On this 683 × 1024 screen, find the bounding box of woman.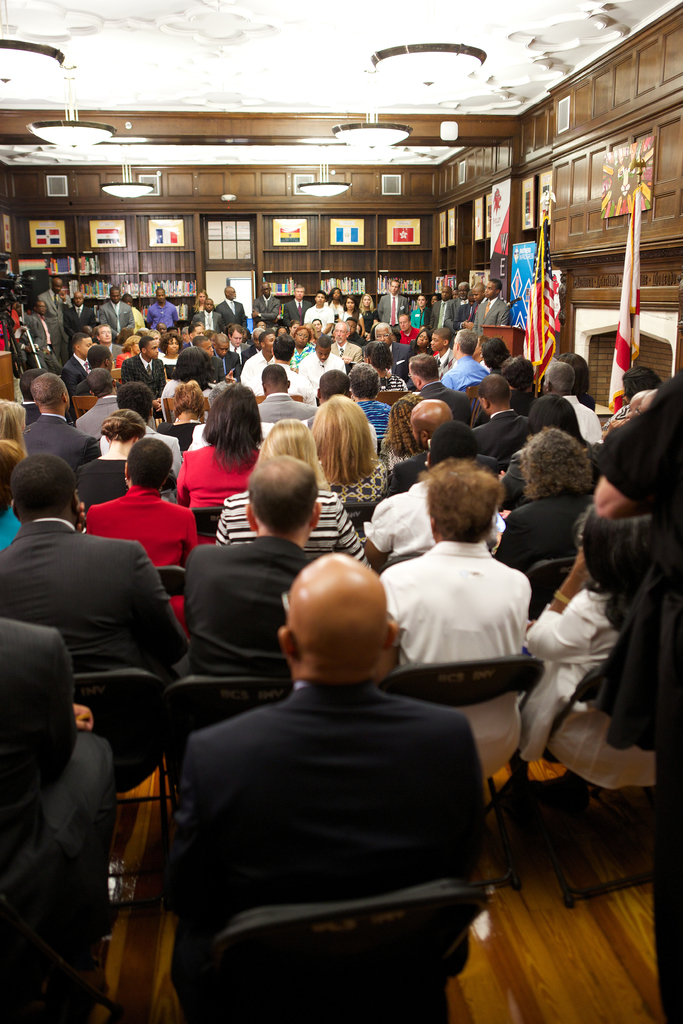
Bounding box: <region>188, 294, 210, 319</region>.
